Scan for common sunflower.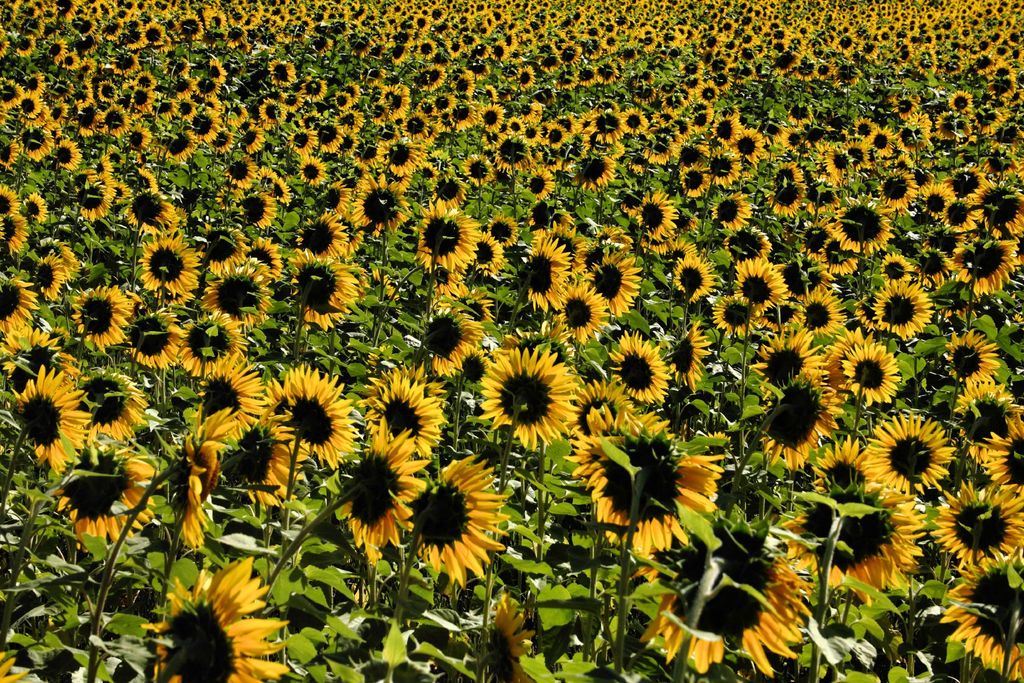
Scan result: 572:243:650:306.
